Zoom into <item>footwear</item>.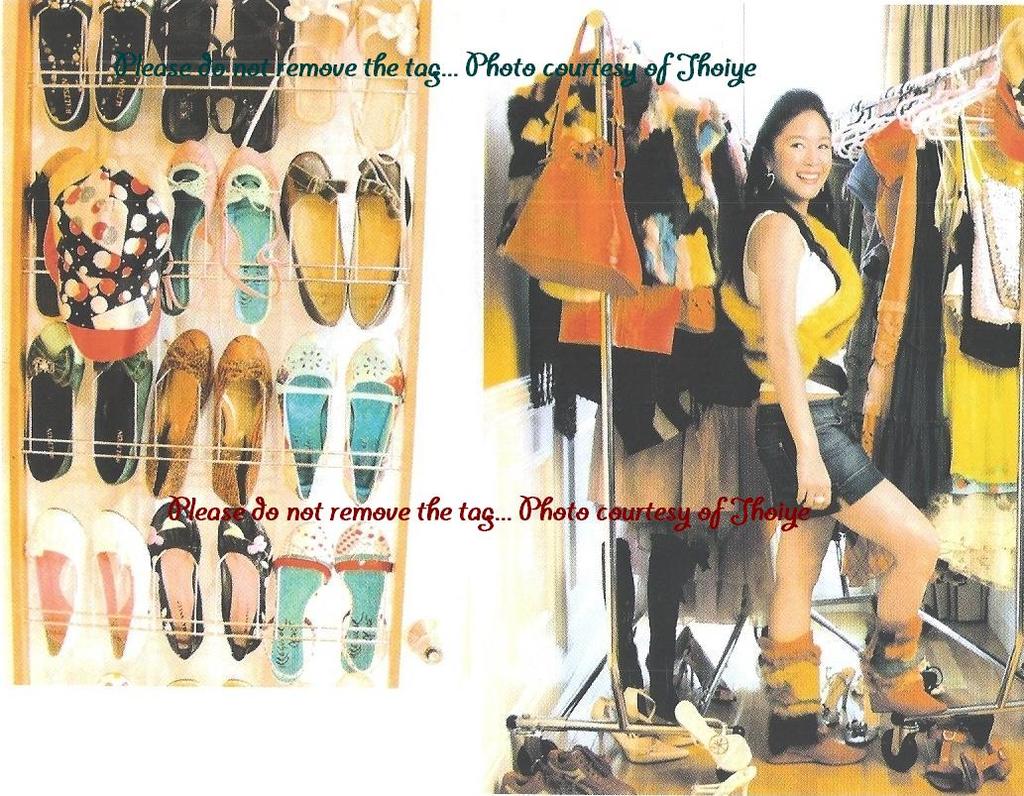
Zoom target: [91,352,154,487].
